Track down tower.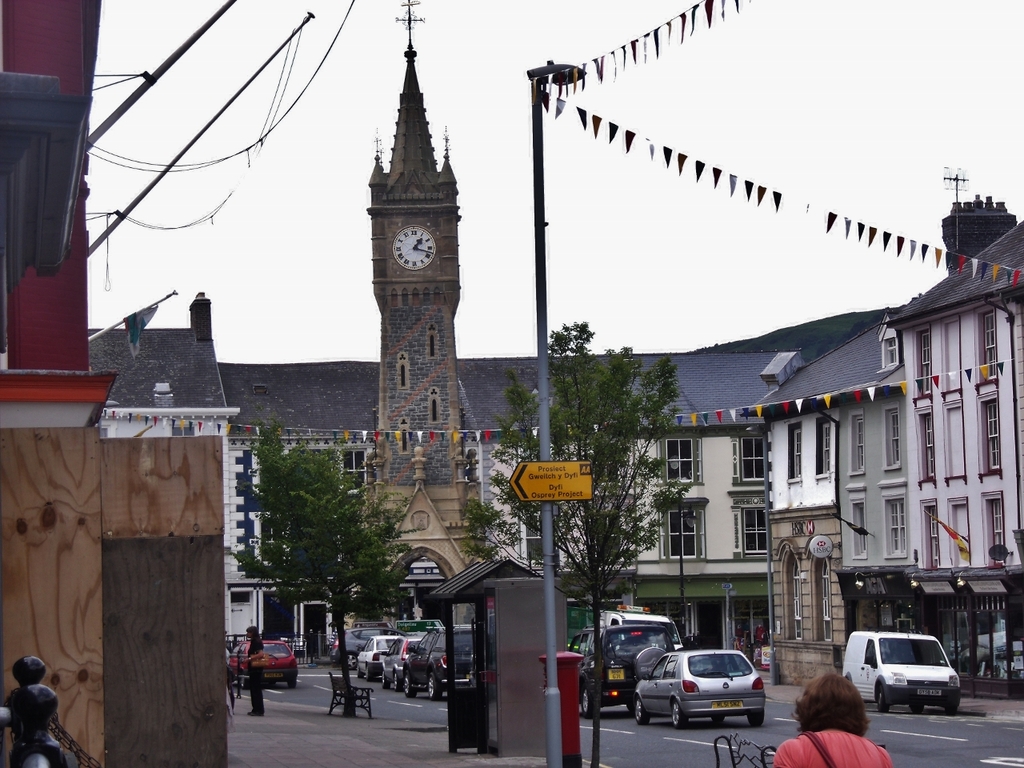
Tracked to left=937, top=194, right=1017, bottom=274.
